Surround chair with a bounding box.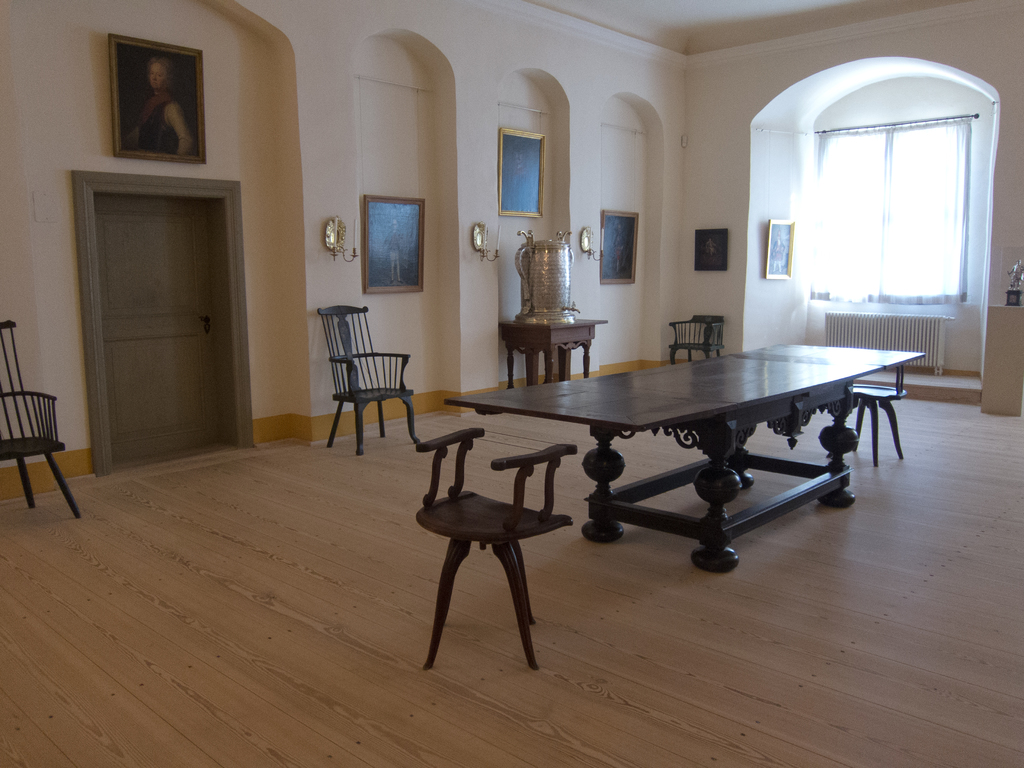
[left=316, top=304, right=420, bottom=458].
